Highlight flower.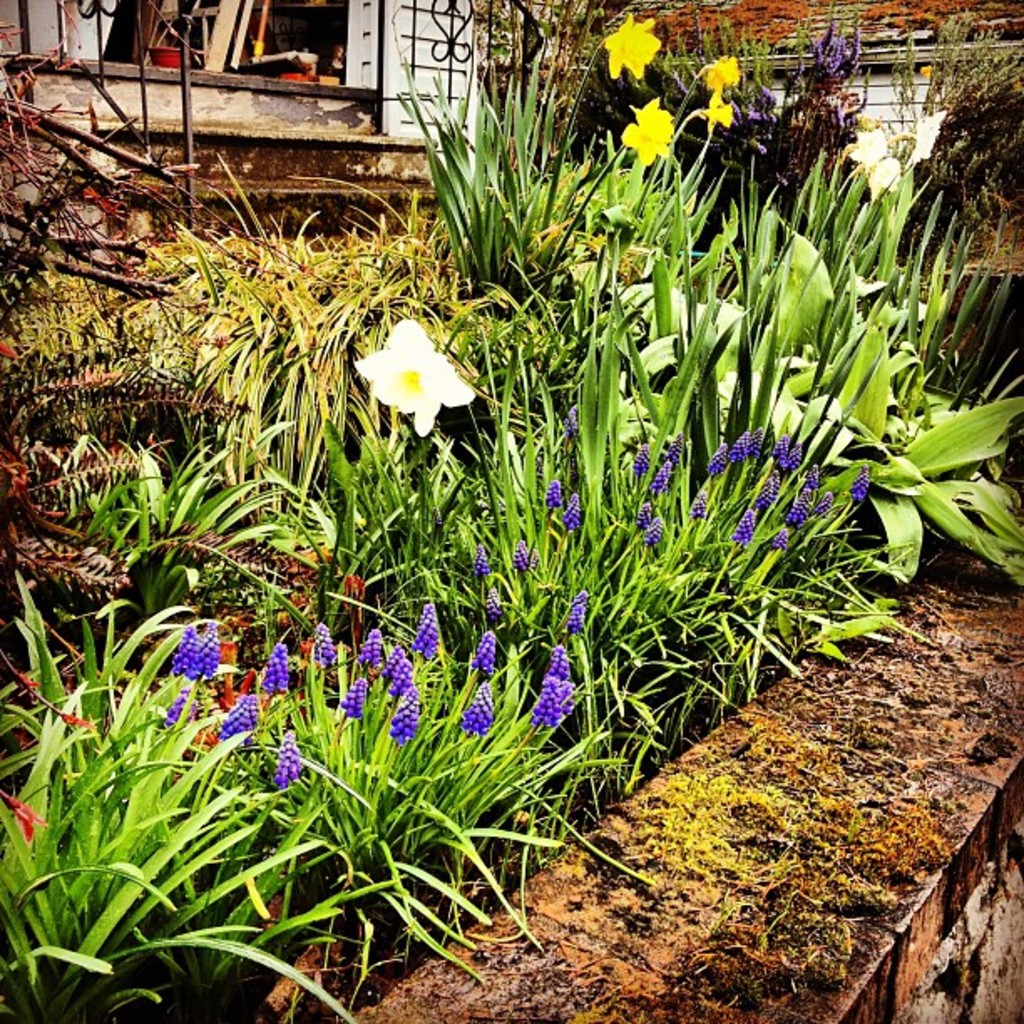
Highlighted region: x1=340, y1=684, x2=365, y2=724.
